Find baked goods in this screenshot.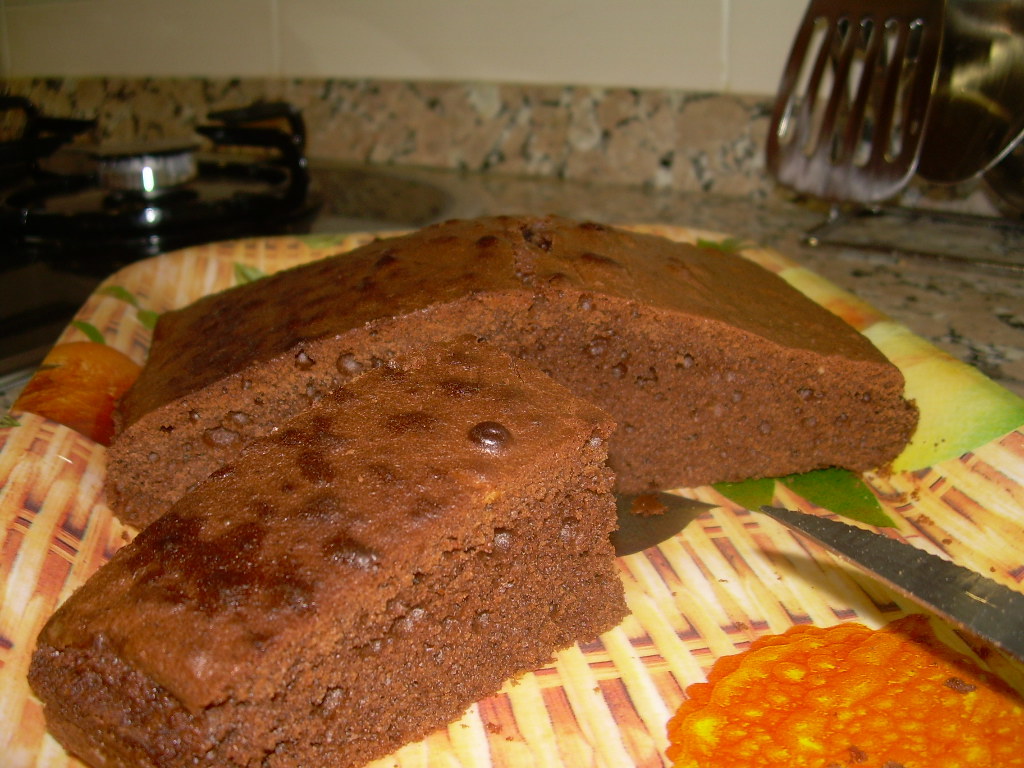
The bounding box for baked goods is detection(99, 211, 920, 529).
